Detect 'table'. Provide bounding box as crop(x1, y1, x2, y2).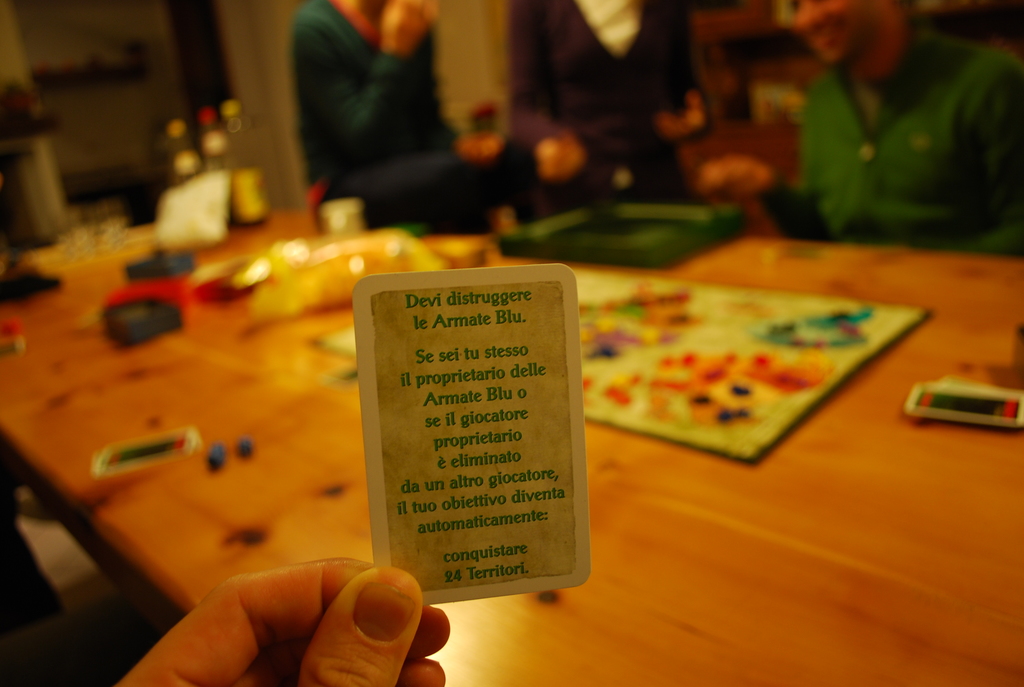
crop(0, 186, 1023, 686).
